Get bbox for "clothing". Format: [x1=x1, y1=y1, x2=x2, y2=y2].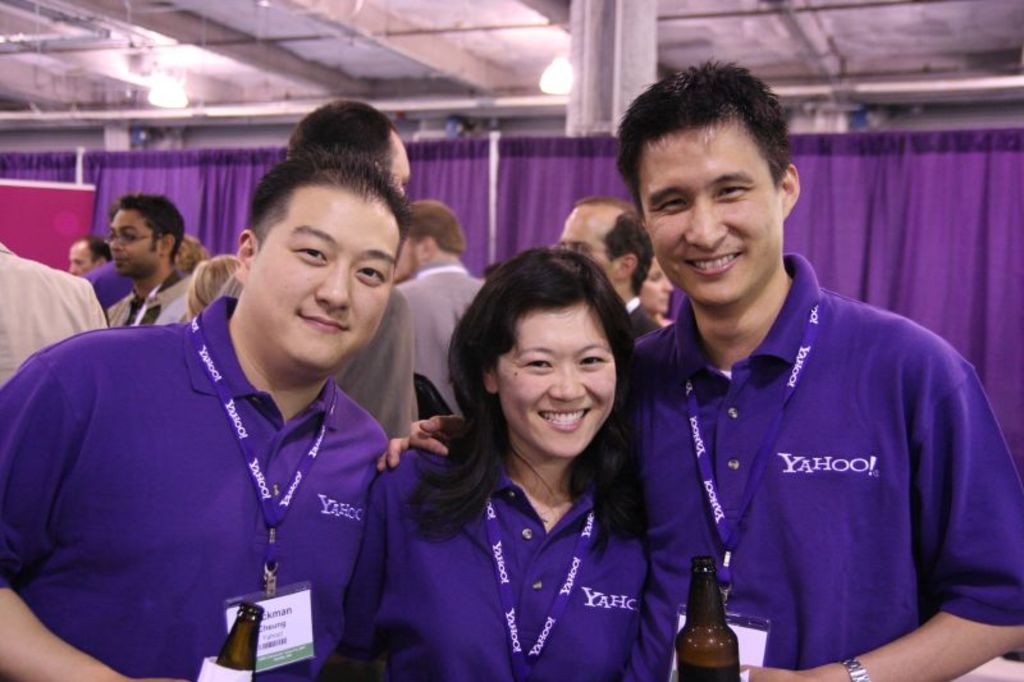
[x1=0, y1=246, x2=105, y2=392].
